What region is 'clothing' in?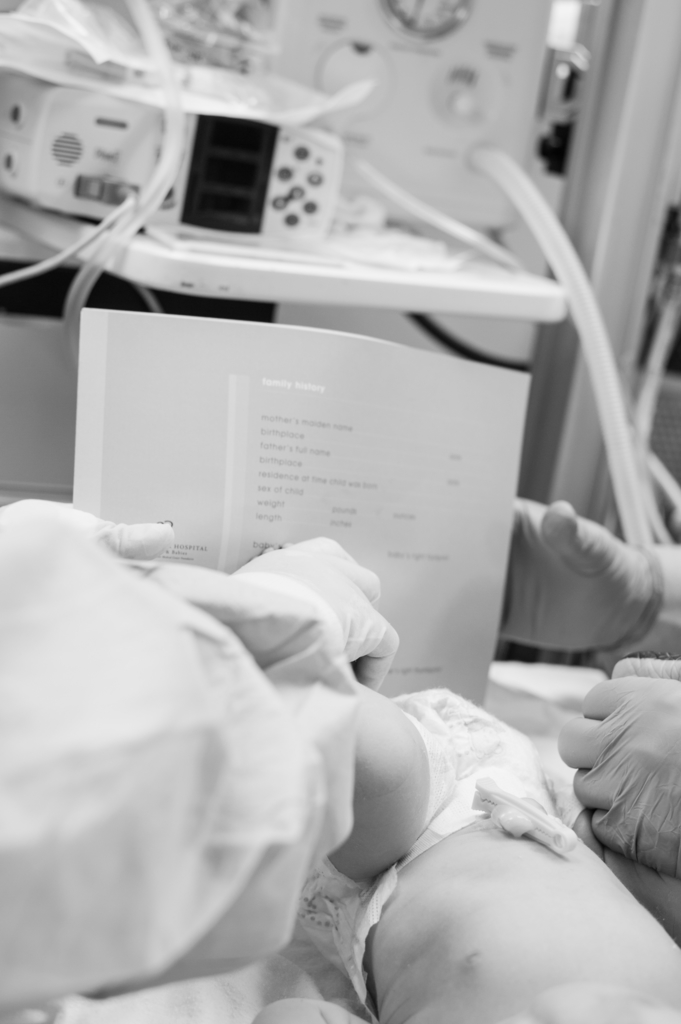
(1, 497, 401, 1023).
